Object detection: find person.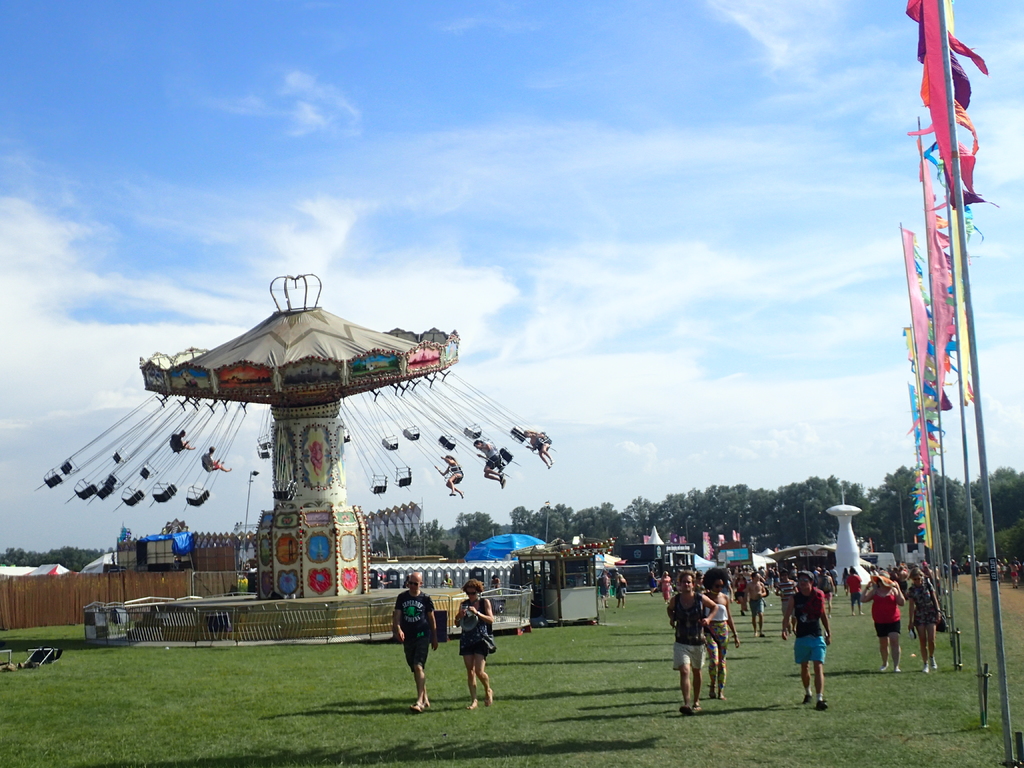
[left=477, top=438, right=510, bottom=491].
